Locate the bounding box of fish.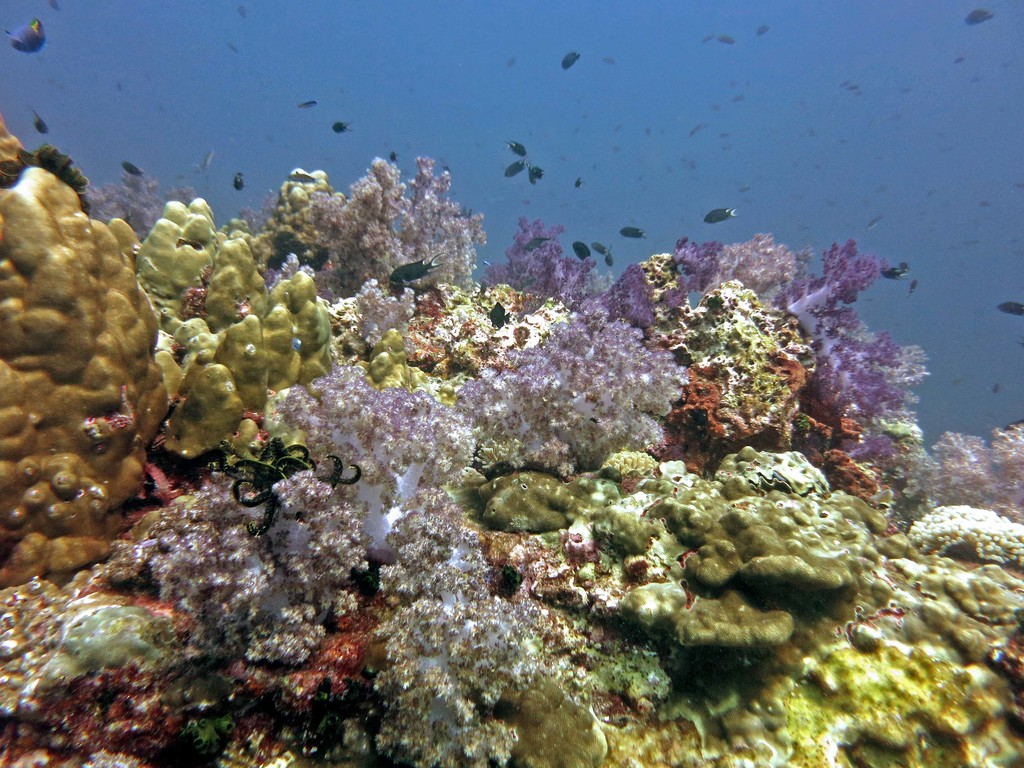
Bounding box: {"left": 618, "top": 223, "right": 646, "bottom": 241}.
